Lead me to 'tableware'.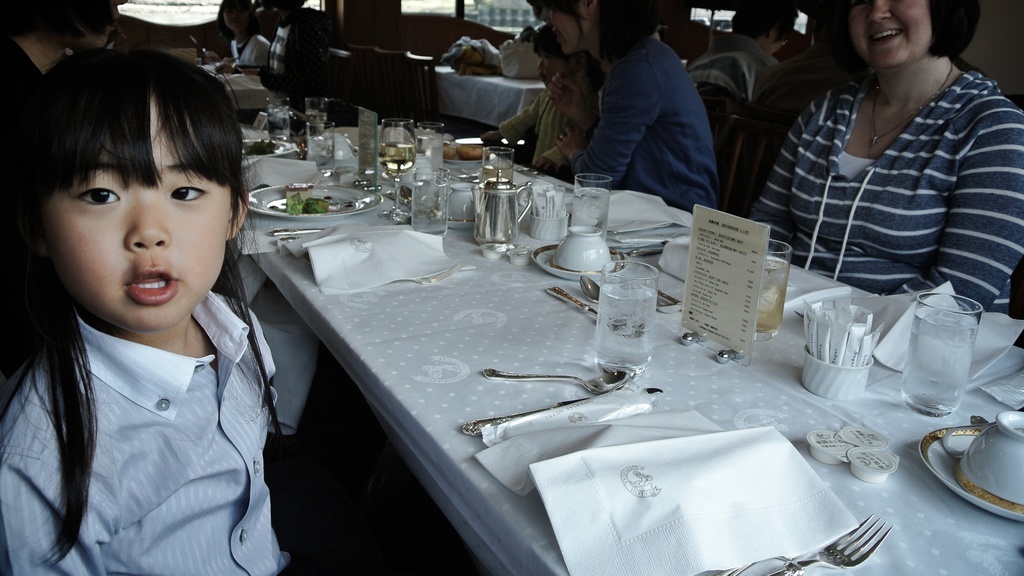
Lead to (x1=530, y1=240, x2=630, y2=282).
